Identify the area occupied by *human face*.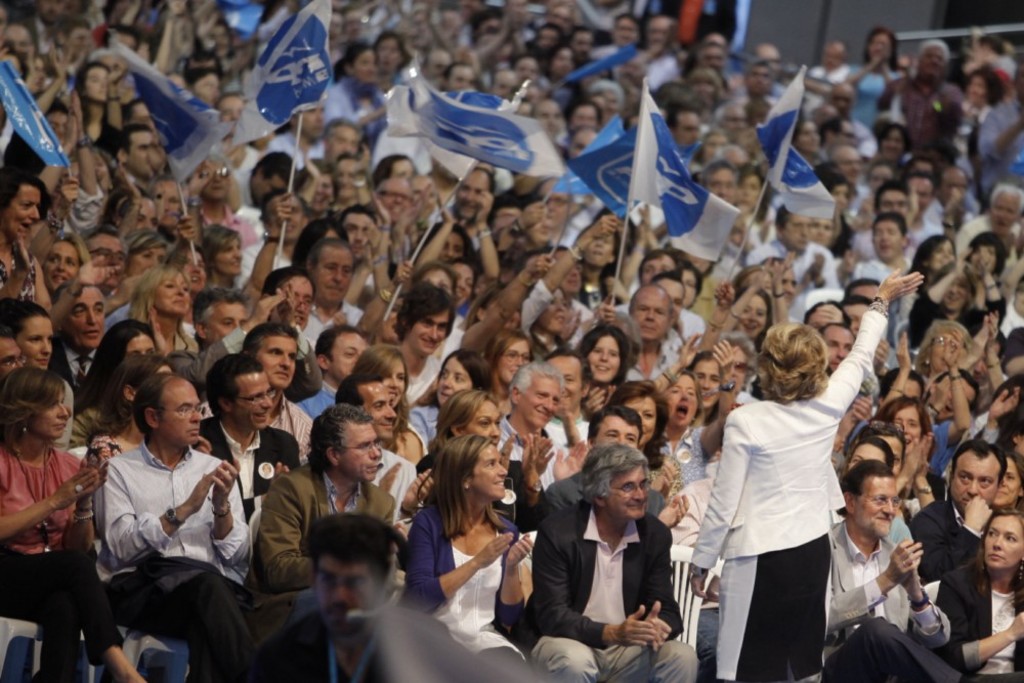
Area: 785 218 811 251.
